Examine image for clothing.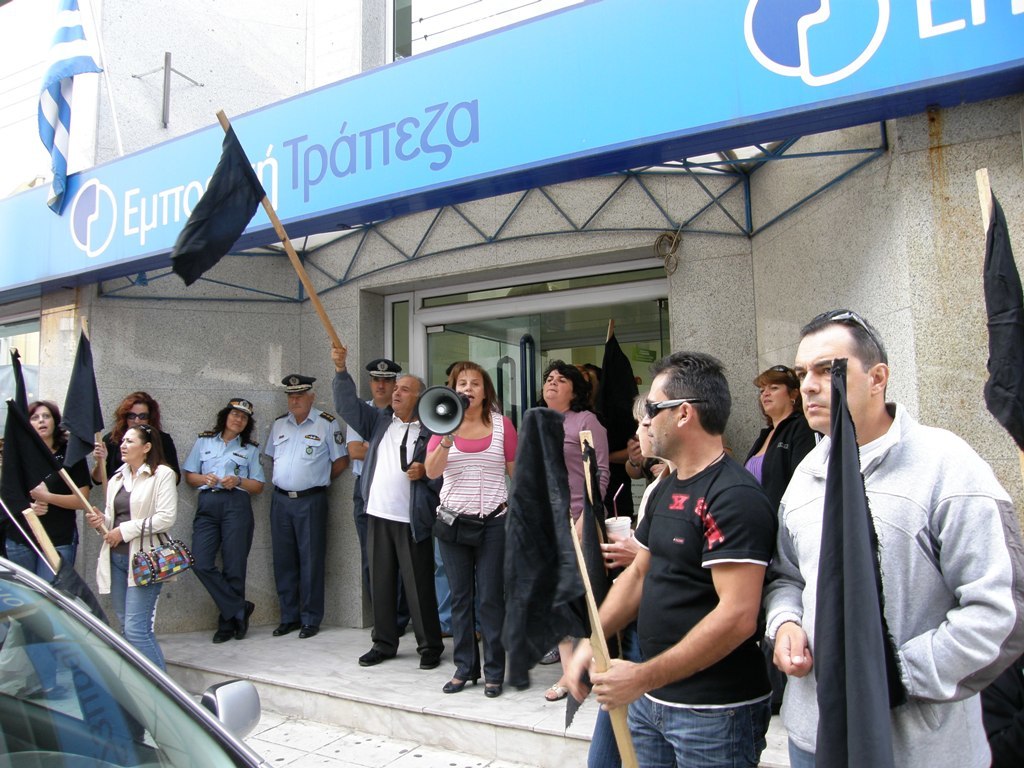
Examination result: (x1=620, y1=451, x2=779, y2=764).
